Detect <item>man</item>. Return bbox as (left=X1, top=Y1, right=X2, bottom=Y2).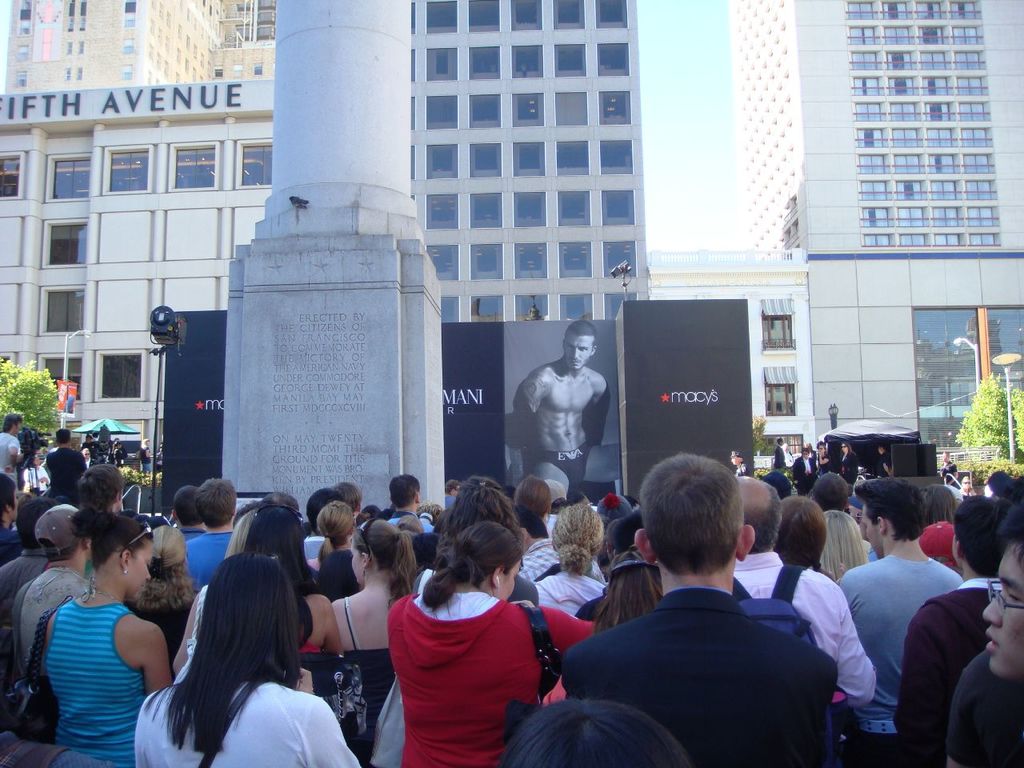
(left=892, top=493, right=1010, bottom=762).
